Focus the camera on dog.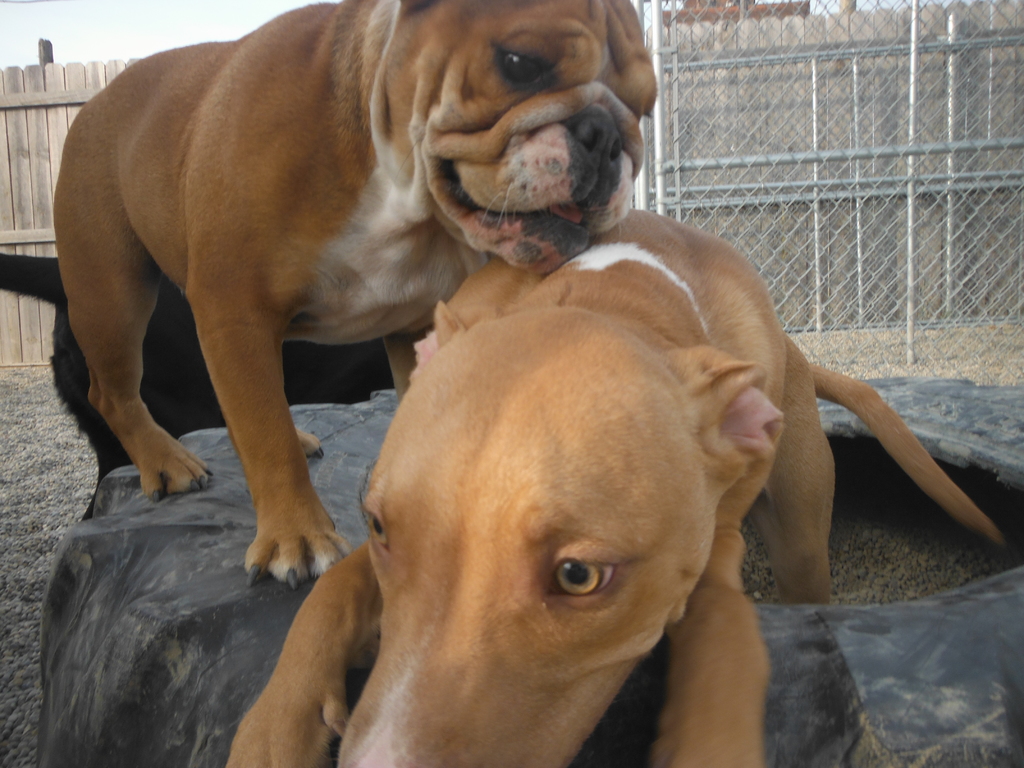
Focus region: BBox(223, 205, 1003, 767).
